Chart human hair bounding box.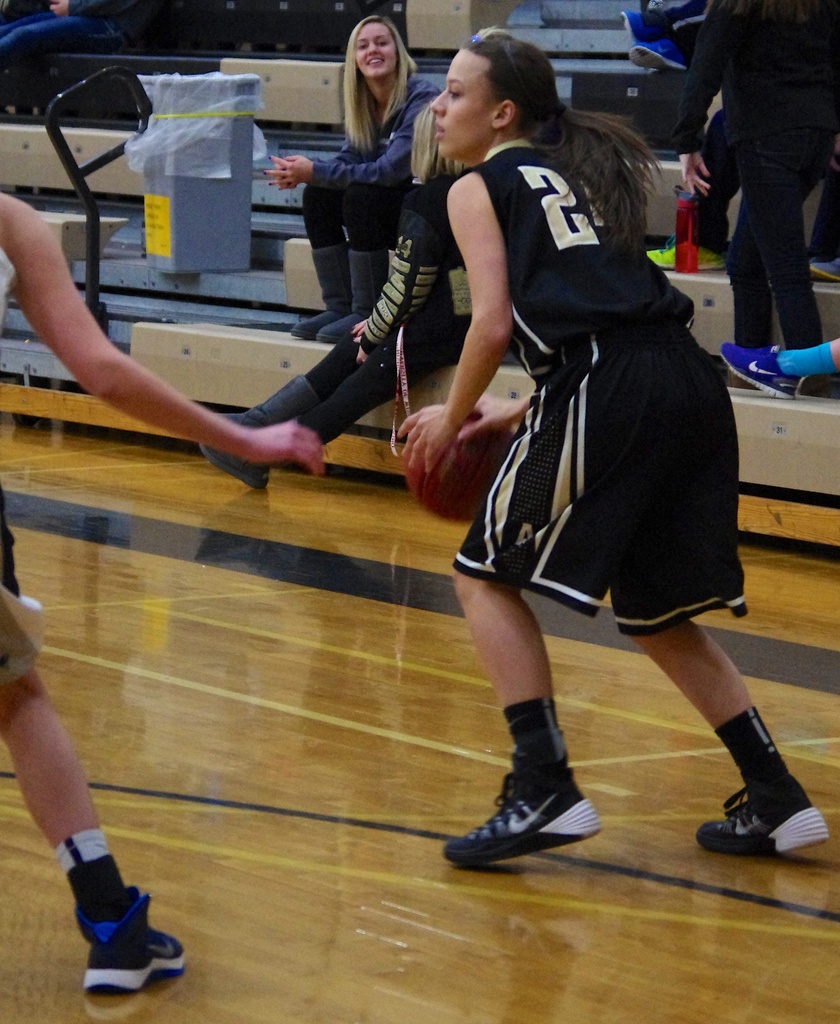
Charted: x1=464, y1=35, x2=668, y2=266.
